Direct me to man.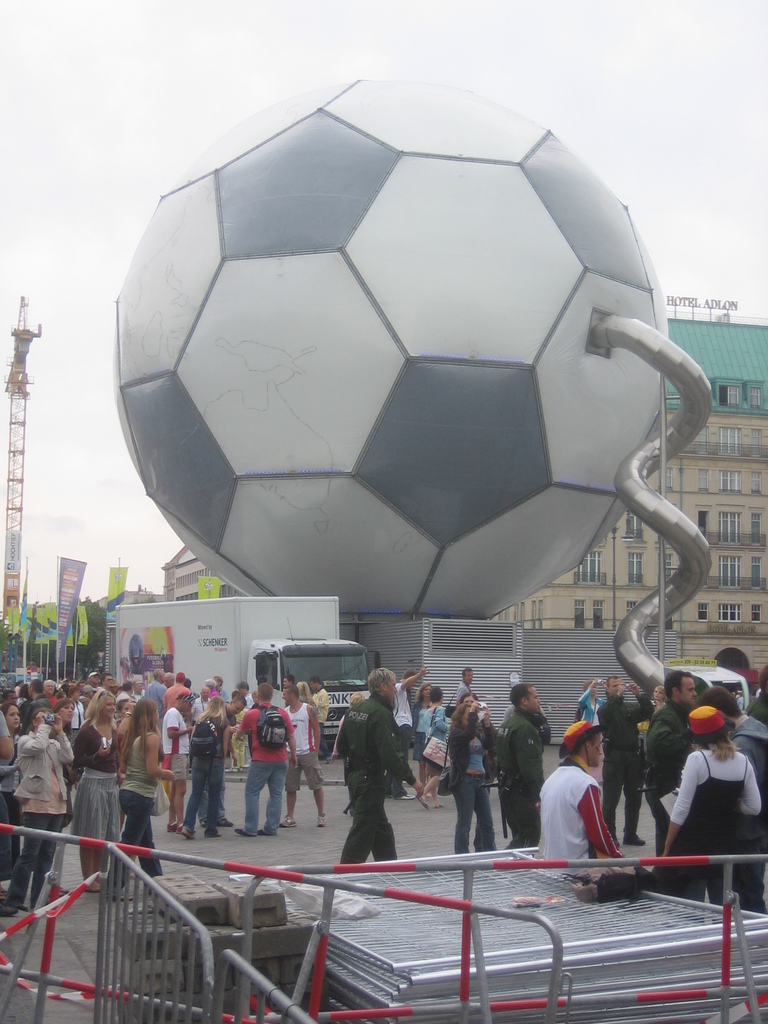
Direction: 546/736/629/870.
